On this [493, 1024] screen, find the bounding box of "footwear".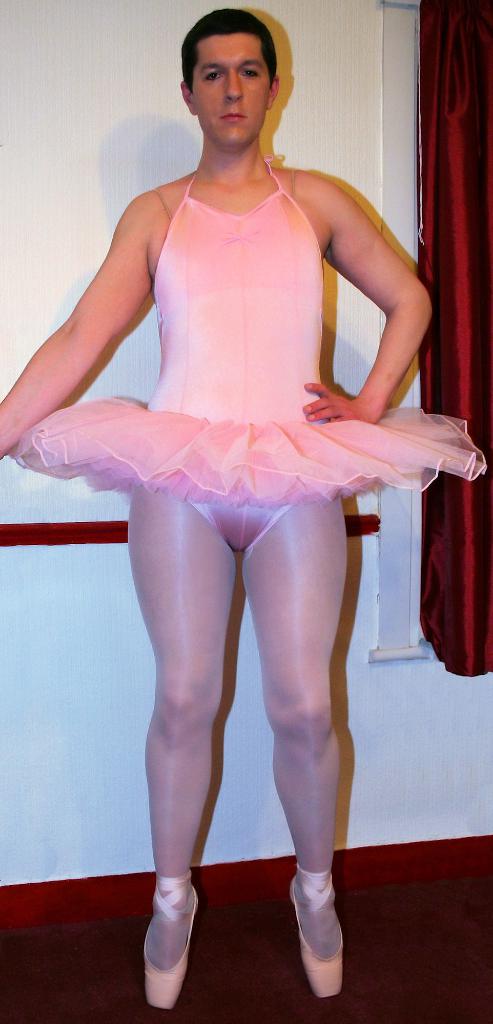
Bounding box: rect(288, 861, 341, 998).
